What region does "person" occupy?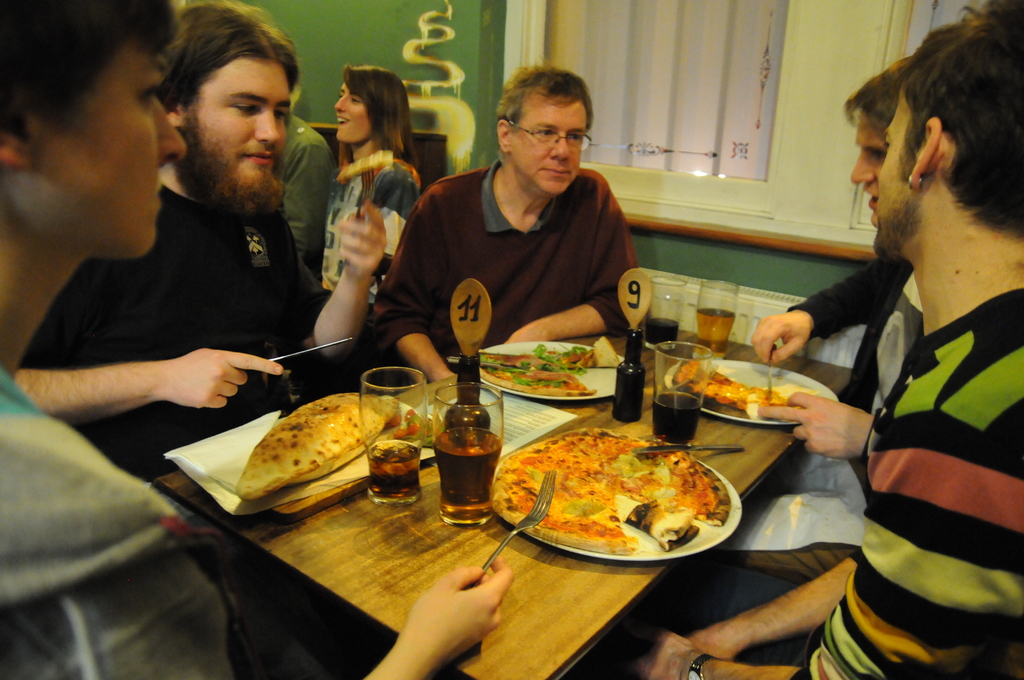
<box>6,0,525,679</box>.
